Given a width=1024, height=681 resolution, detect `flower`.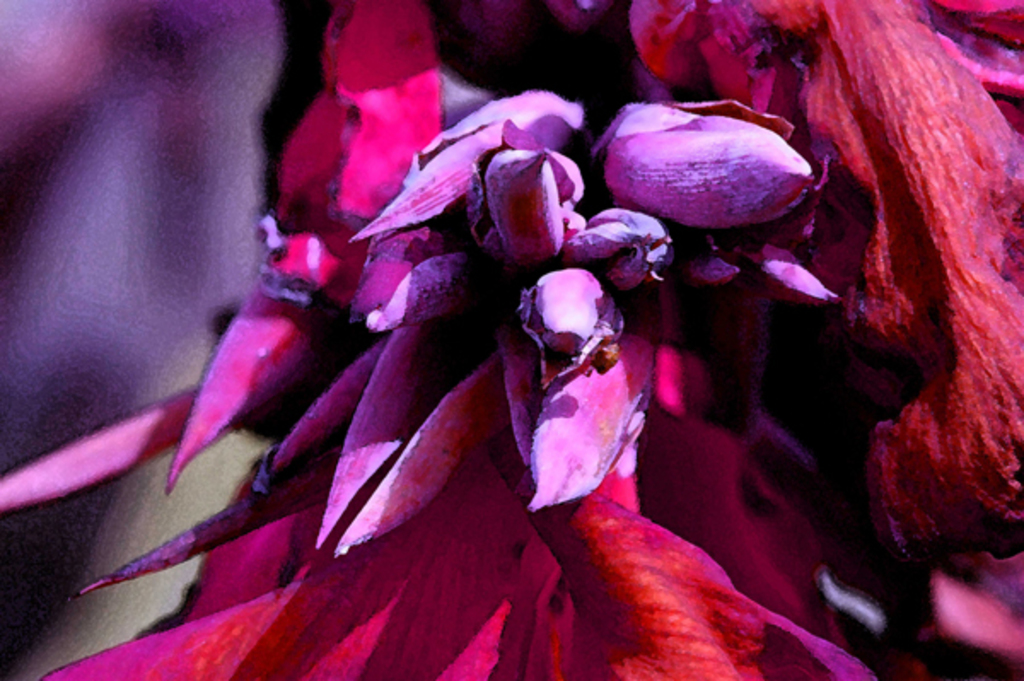
(43, 84, 993, 625).
